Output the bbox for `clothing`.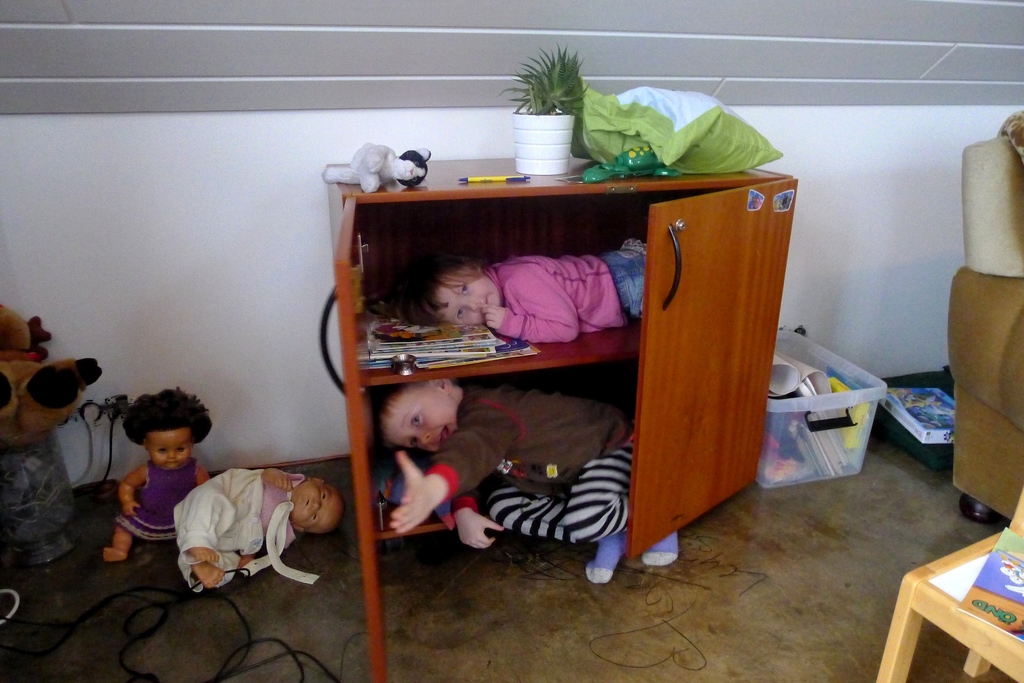
locate(118, 465, 197, 545).
